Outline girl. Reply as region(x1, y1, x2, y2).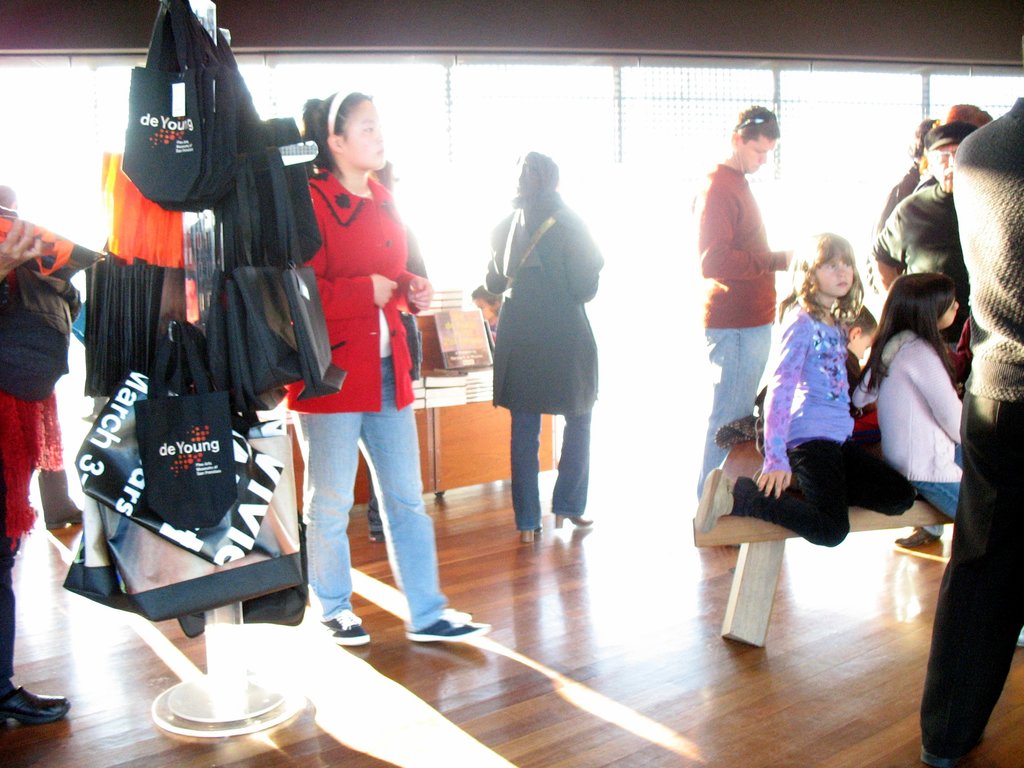
region(694, 230, 913, 548).
